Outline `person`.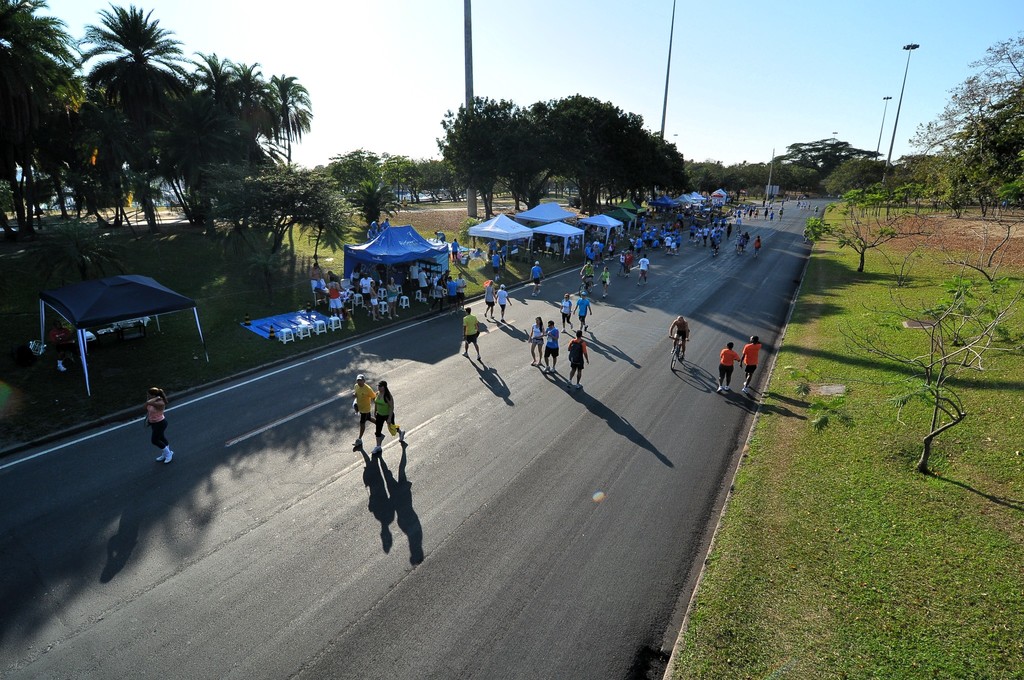
Outline: [449, 237, 460, 262].
